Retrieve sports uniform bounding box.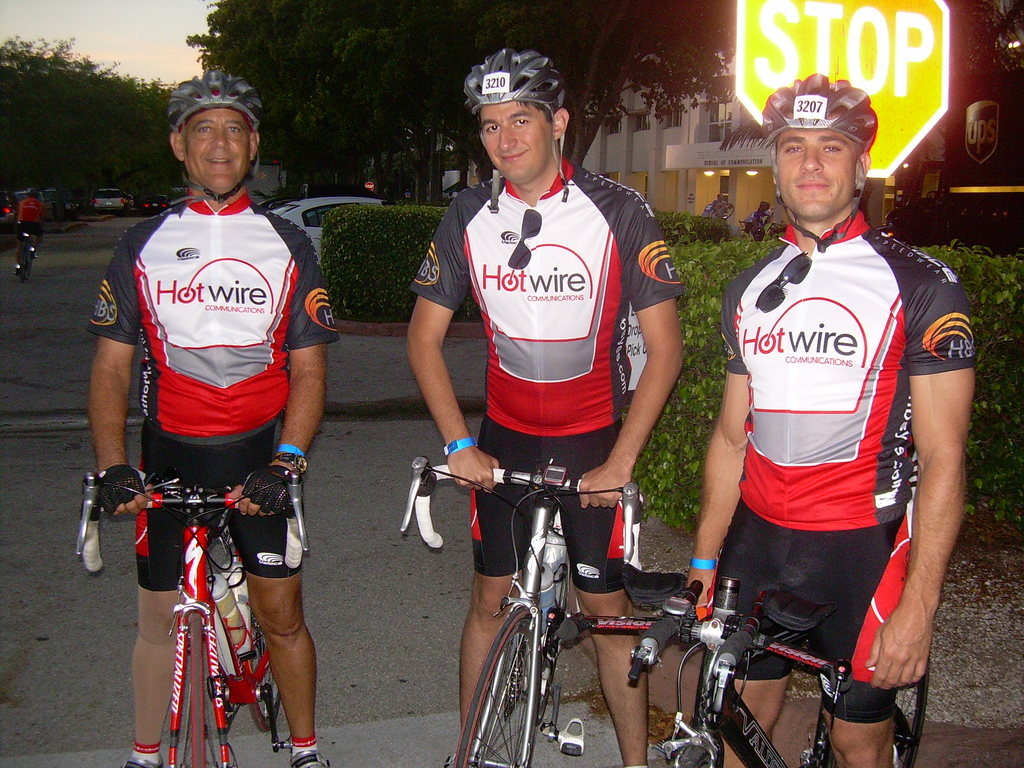
Bounding box: x1=405, y1=152, x2=682, y2=596.
